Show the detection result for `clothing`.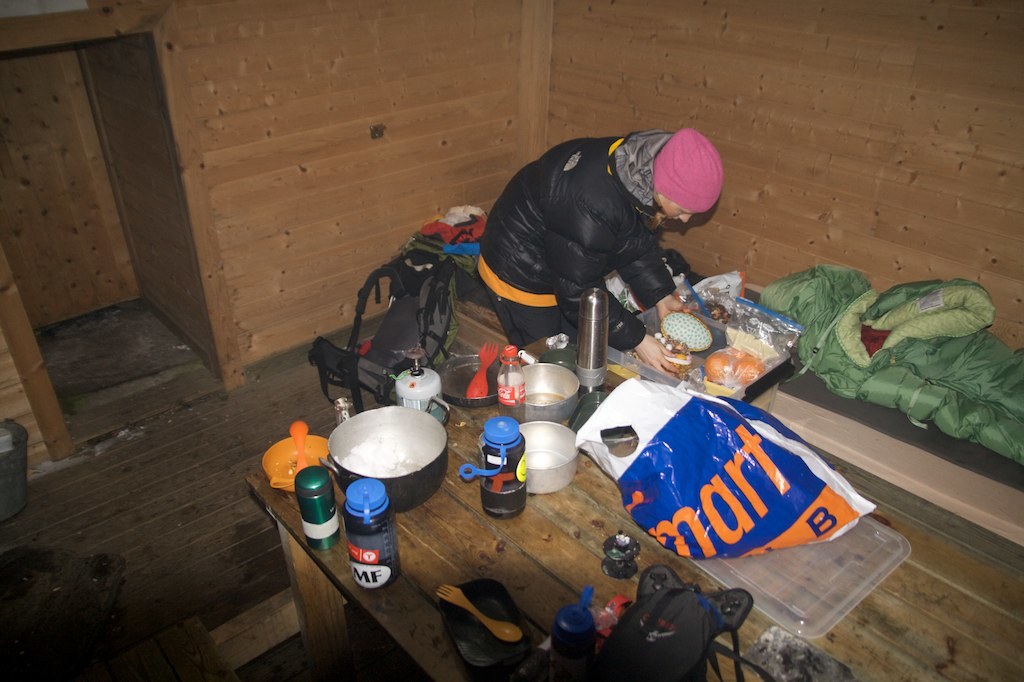
435,110,778,379.
